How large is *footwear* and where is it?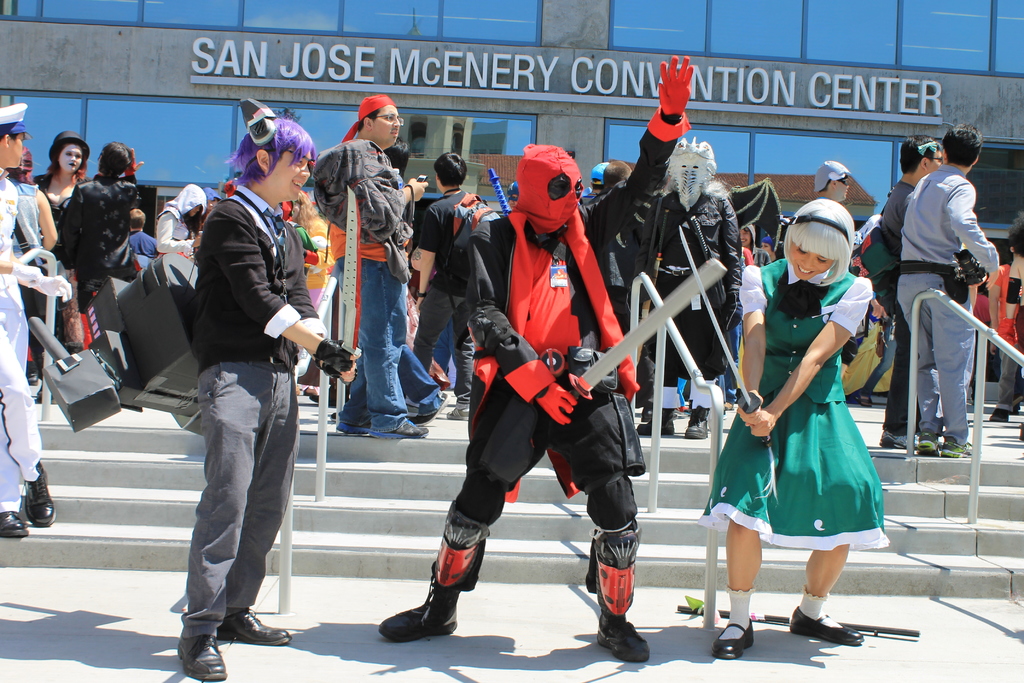
Bounding box: [915, 432, 940, 456].
